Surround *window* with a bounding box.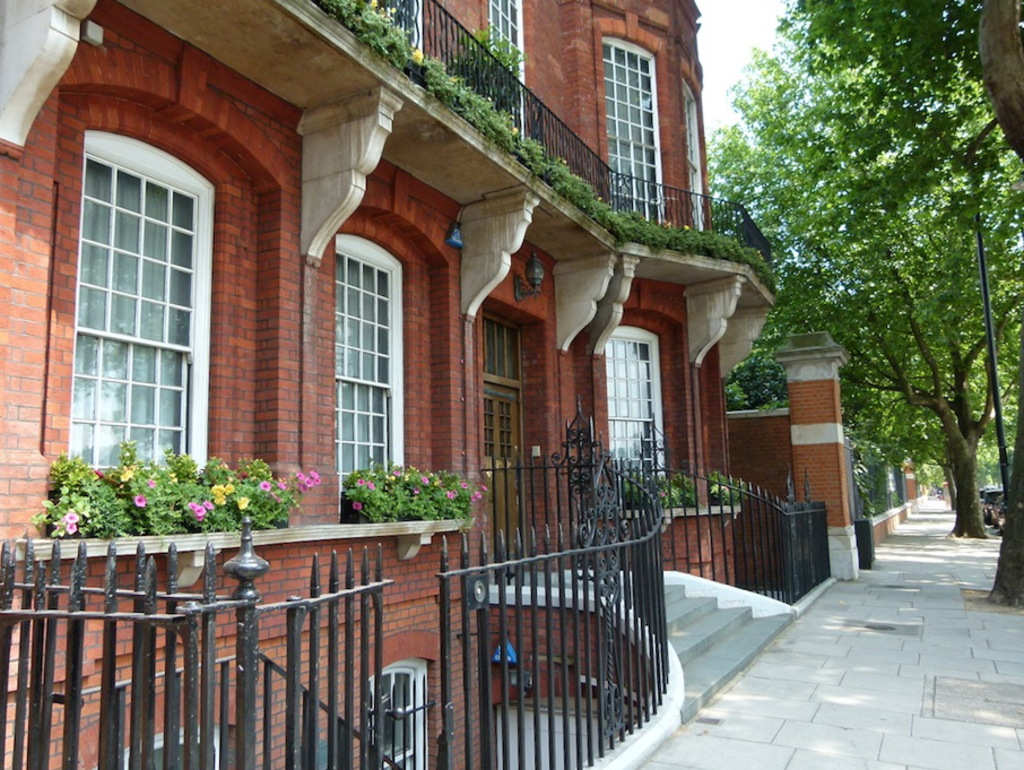
(x1=486, y1=0, x2=523, y2=44).
